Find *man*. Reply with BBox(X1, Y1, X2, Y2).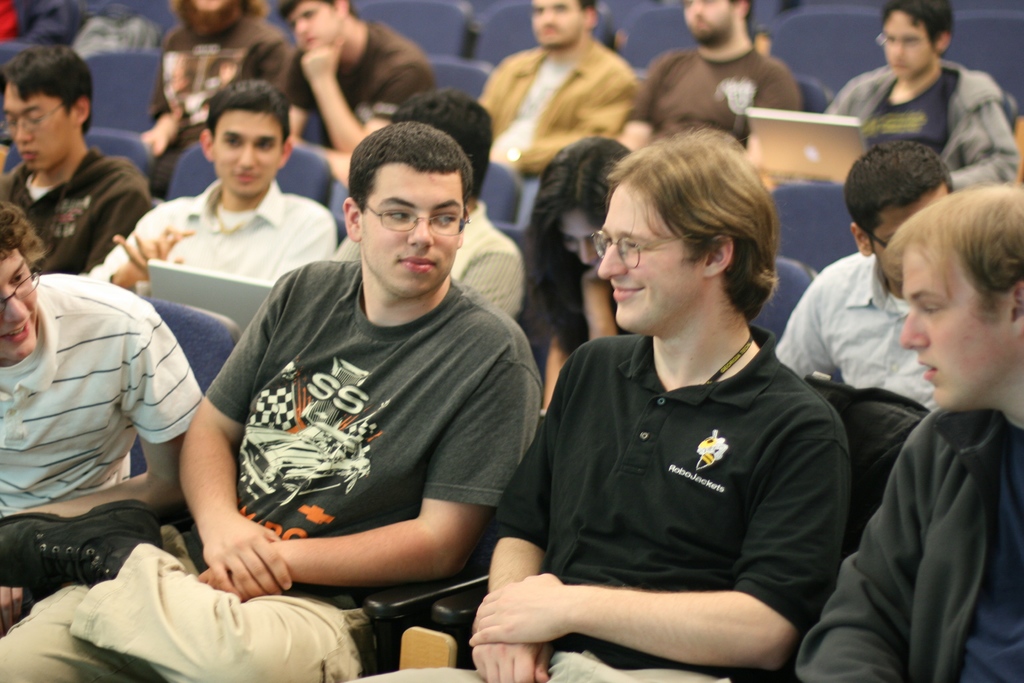
BBox(458, 0, 632, 227).
